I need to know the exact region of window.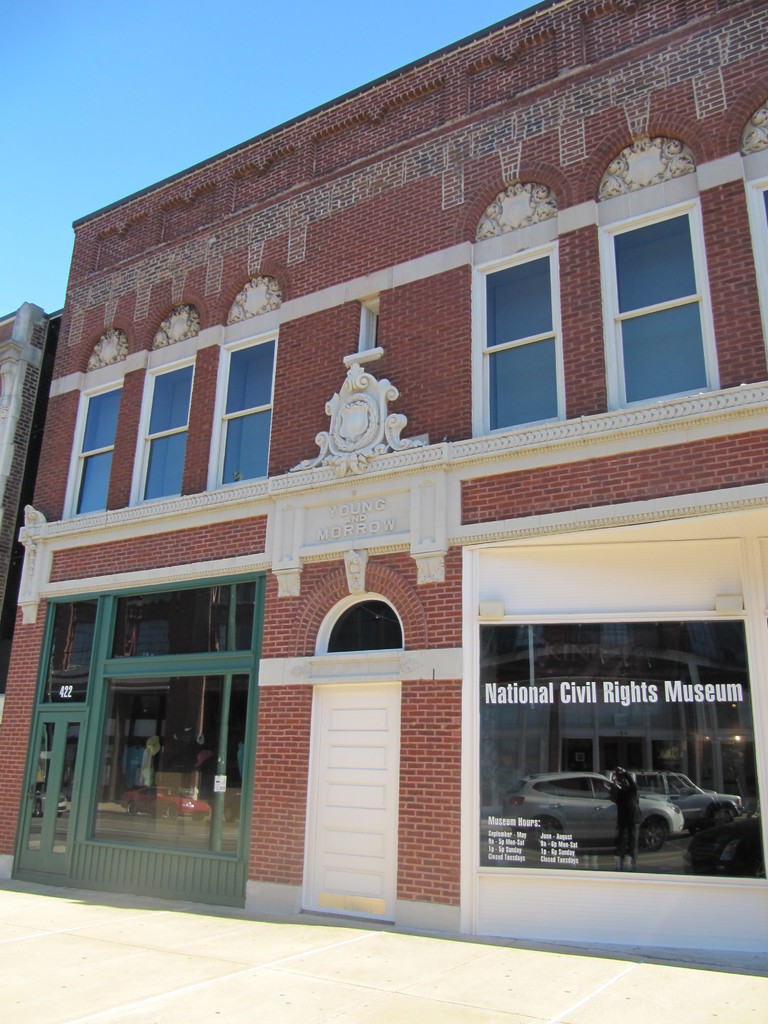
Region: [207, 326, 279, 491].
